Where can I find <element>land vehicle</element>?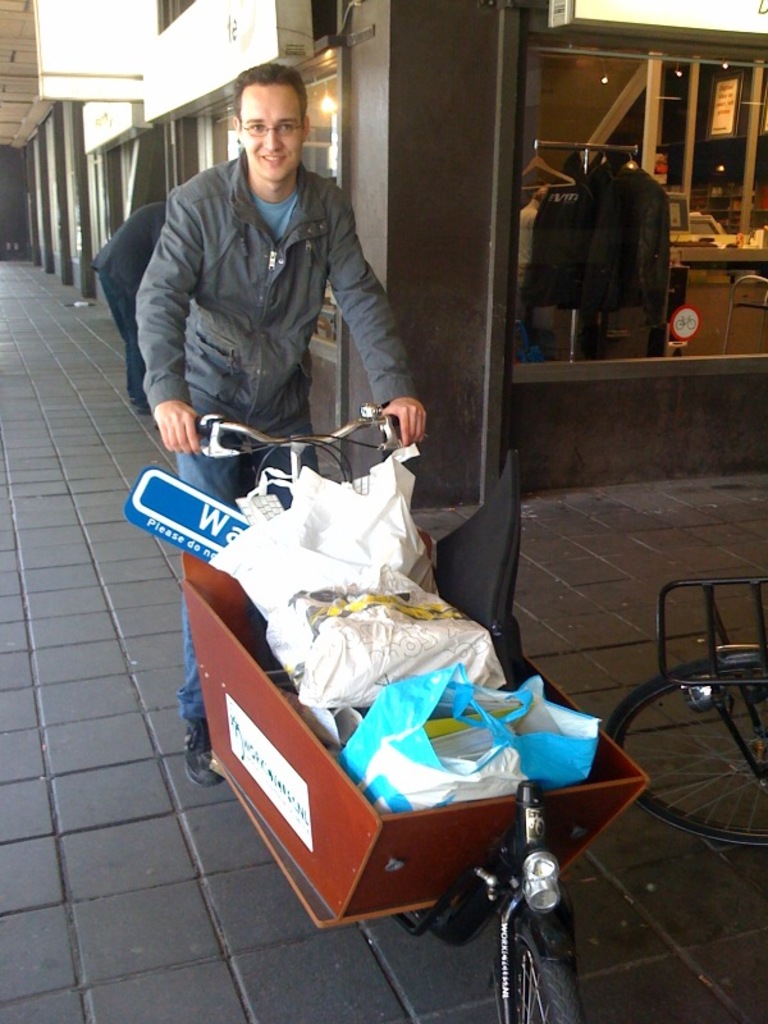
You can find it at {"left": 120, "top": 366, "right": 643, "bottom": 1023}.
